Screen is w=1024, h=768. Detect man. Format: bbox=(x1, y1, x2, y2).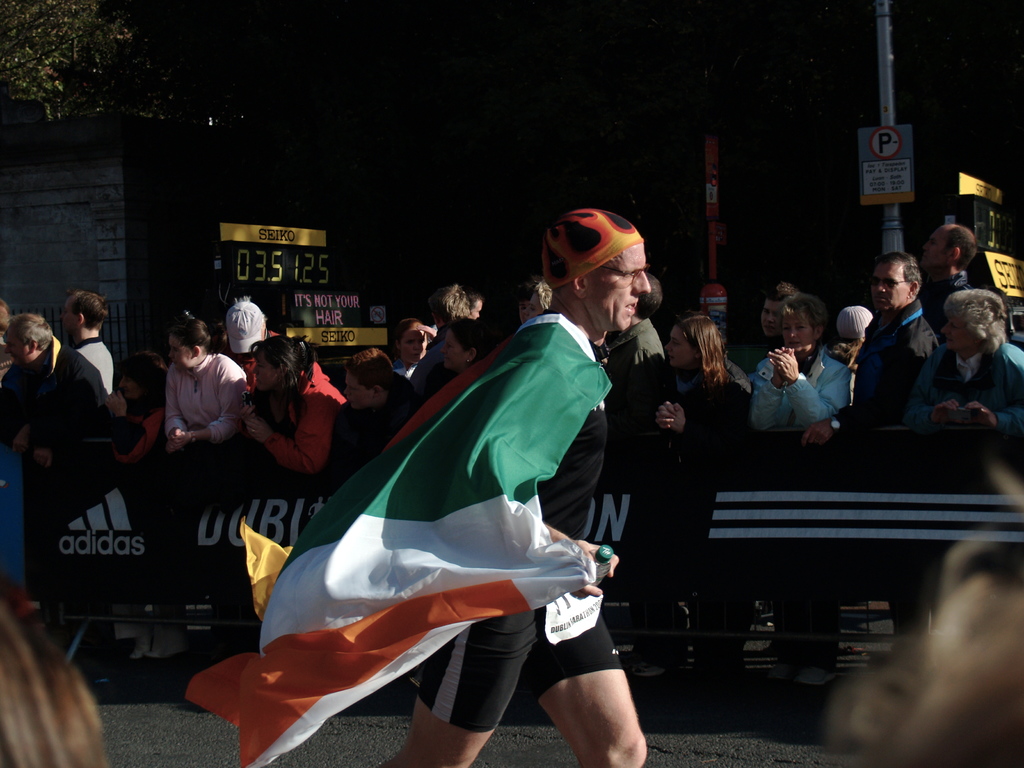
bbox=(605, 279, 667, 420).
